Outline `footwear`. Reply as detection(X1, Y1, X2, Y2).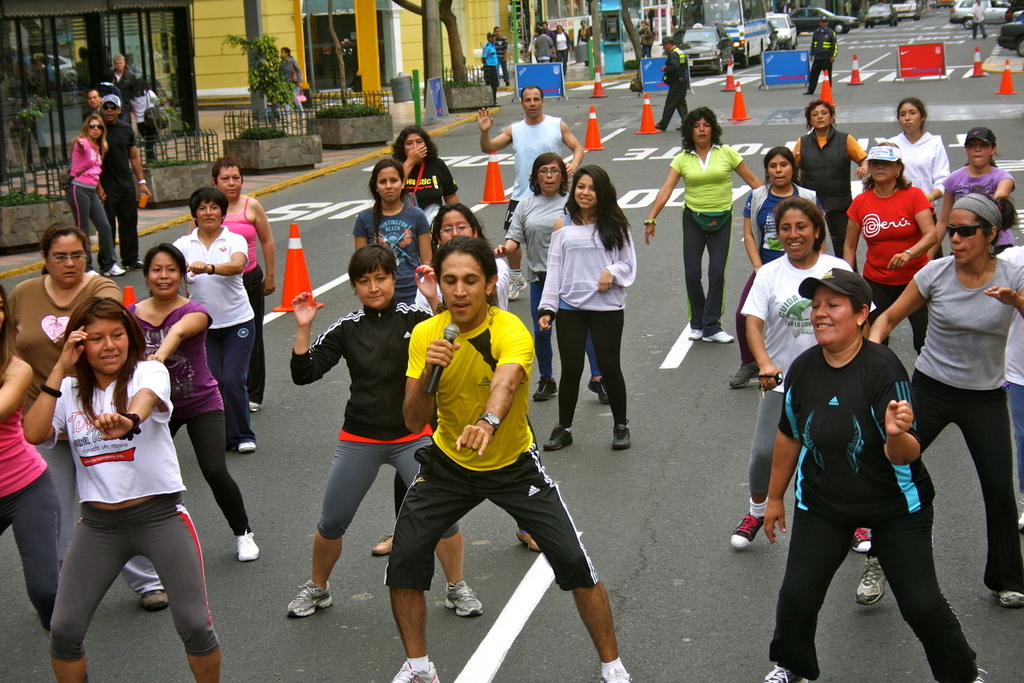
detection(508, 268, 532, 301).
